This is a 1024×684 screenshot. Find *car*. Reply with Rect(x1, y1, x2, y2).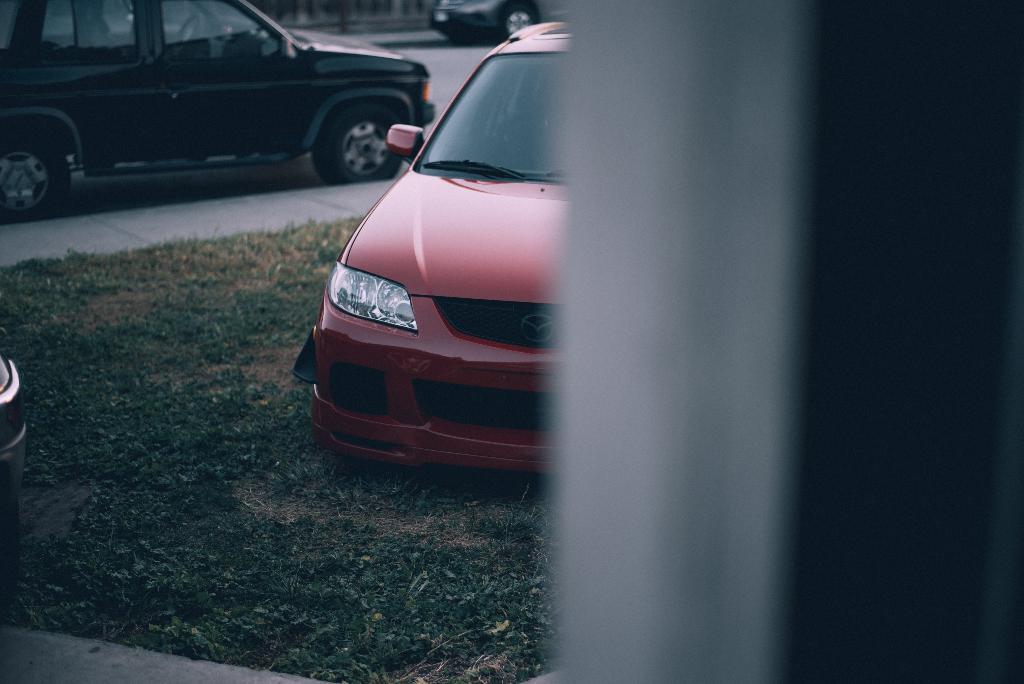
Rect(0, 341, 24, 507).
